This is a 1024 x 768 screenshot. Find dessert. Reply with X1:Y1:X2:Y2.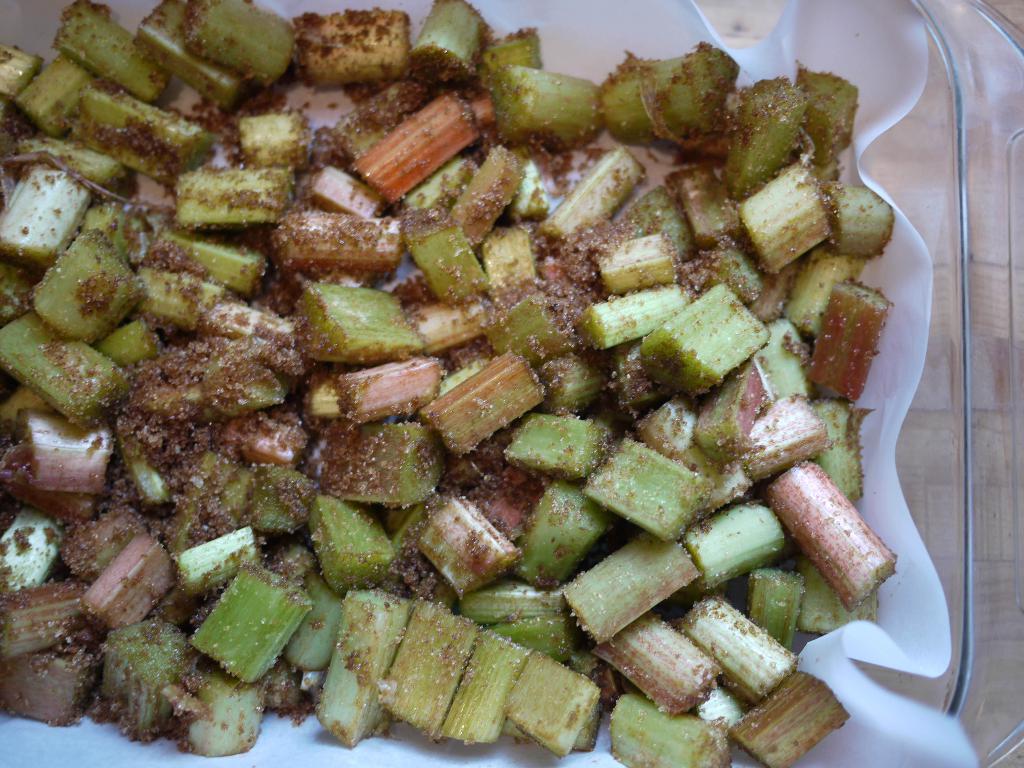
420:8:479:80.
